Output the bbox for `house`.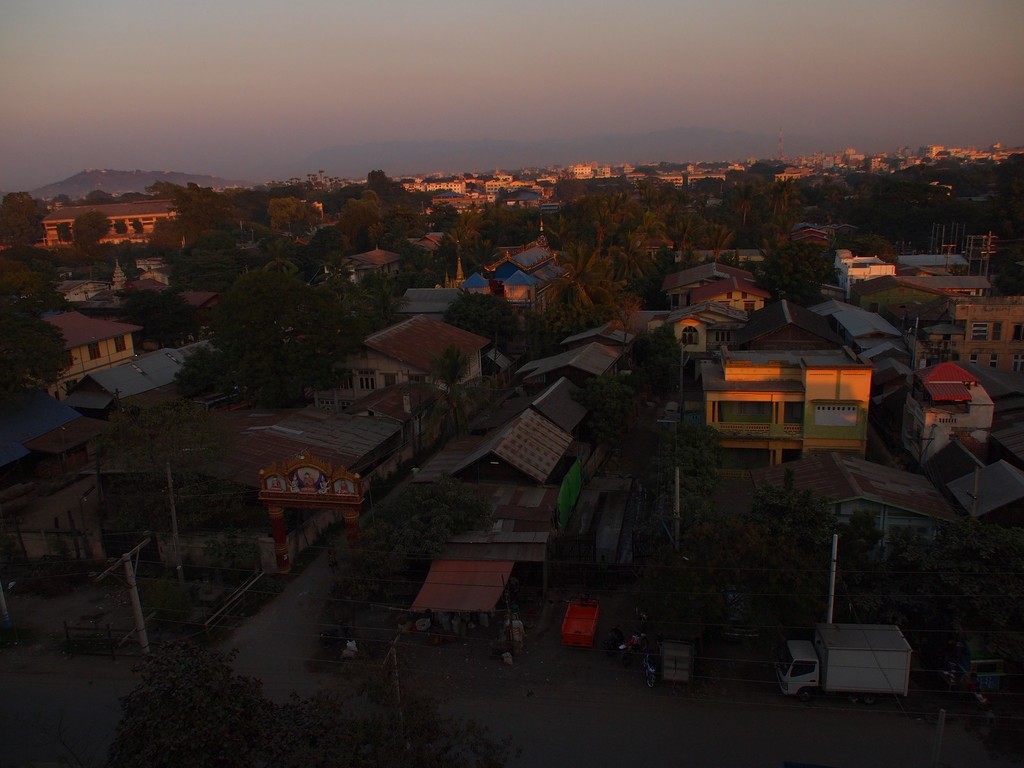
{"x1": 420, "y1": 266, "x2": 1020, "y2": 628}.
